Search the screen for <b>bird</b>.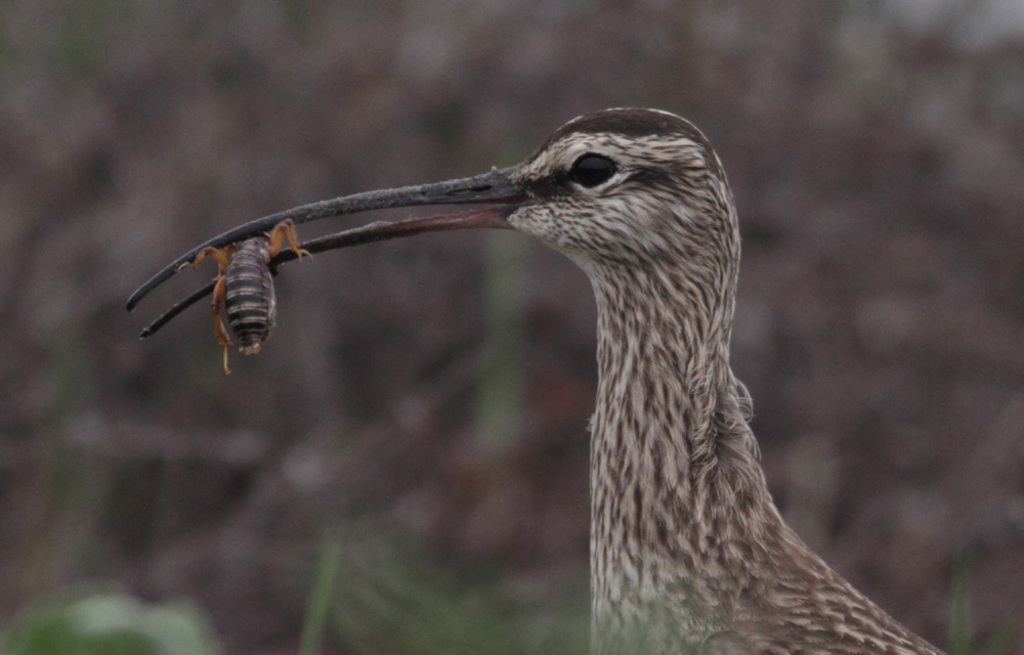
Found at [147,117,950,618].
